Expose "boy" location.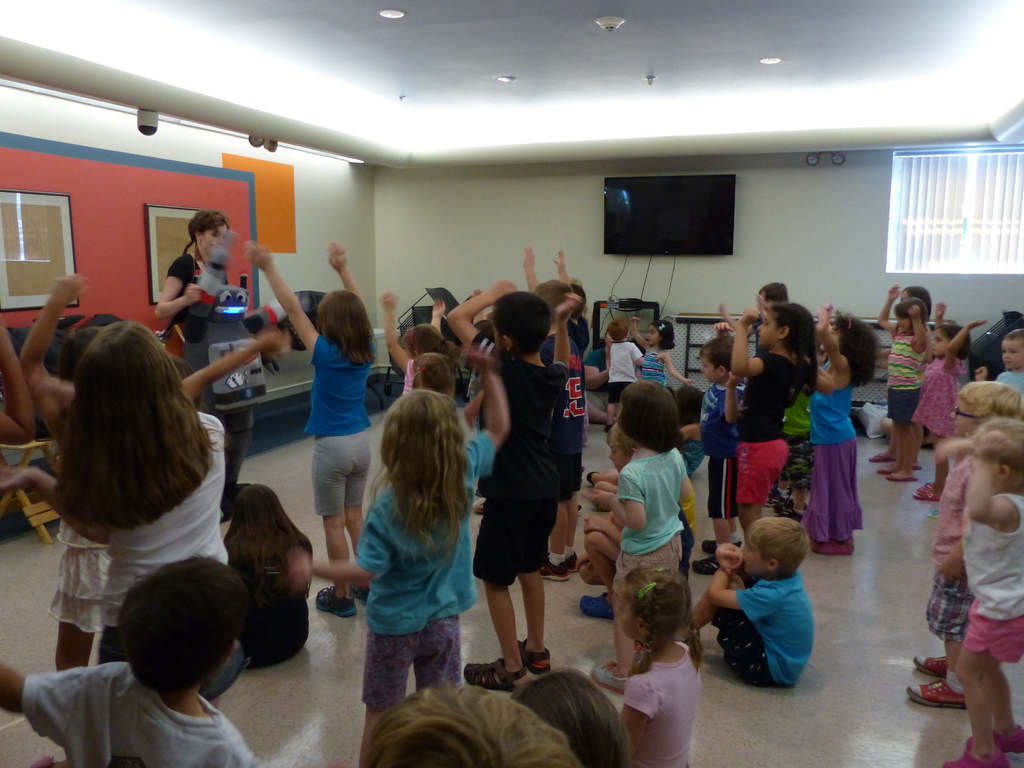
Exposed at region(607, 319, 646, 431).
